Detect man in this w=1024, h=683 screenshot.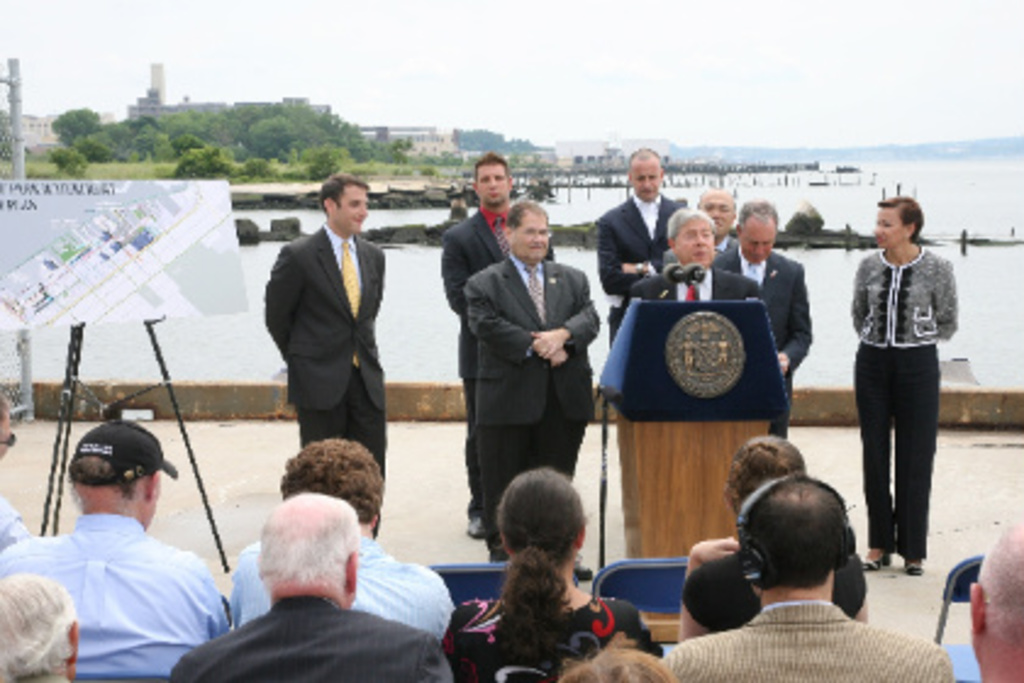
Detection: detection(968, 527, 1022, 681).
